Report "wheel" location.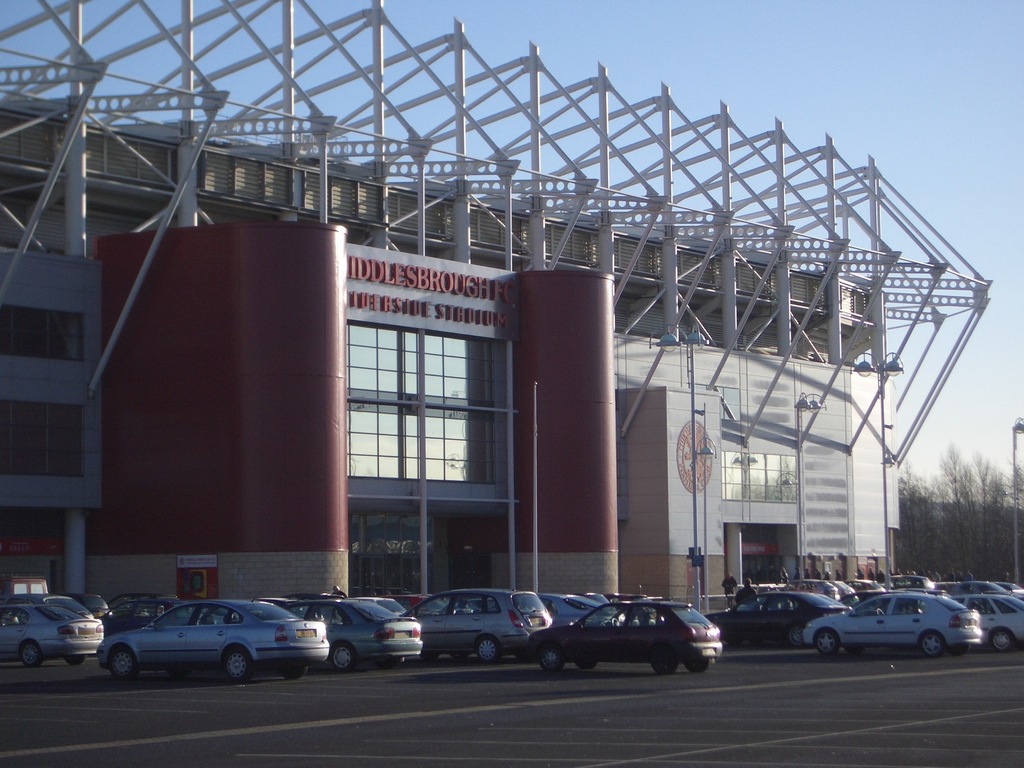
Report: l=651, t=664, r=680, b=674.
